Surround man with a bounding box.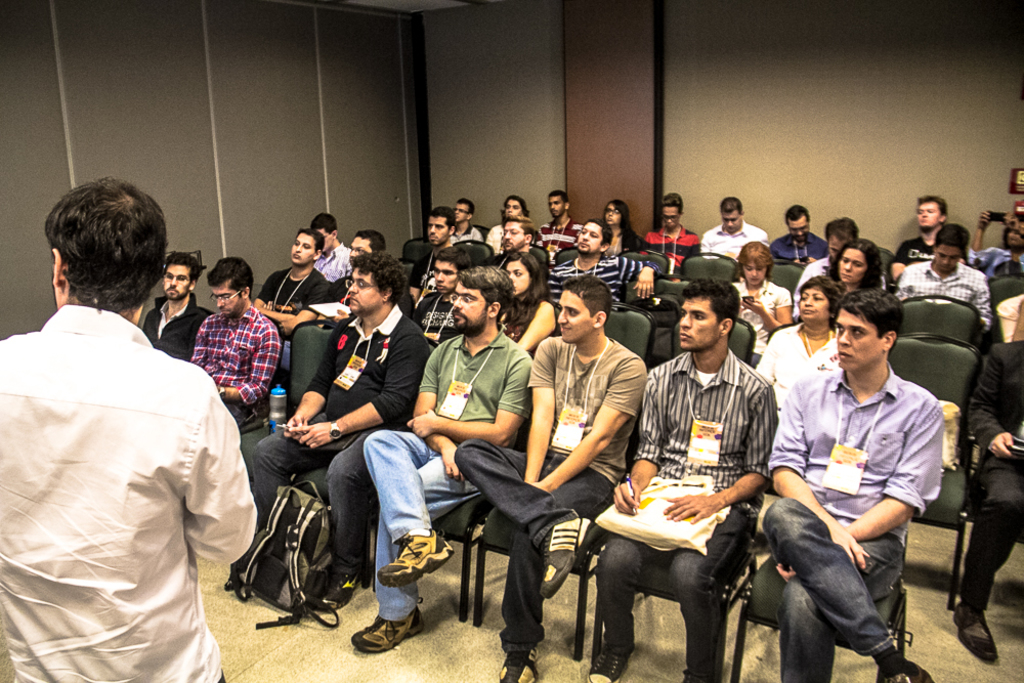
box=[409, 227, 485, 336].
